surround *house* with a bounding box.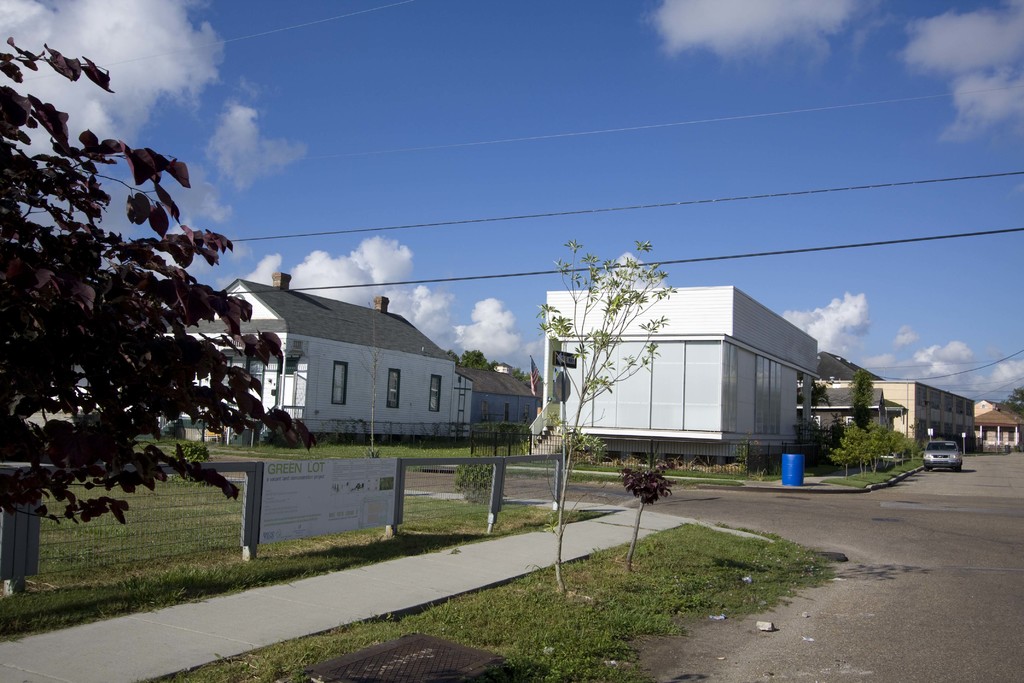
(120, 272, 456, 448).
